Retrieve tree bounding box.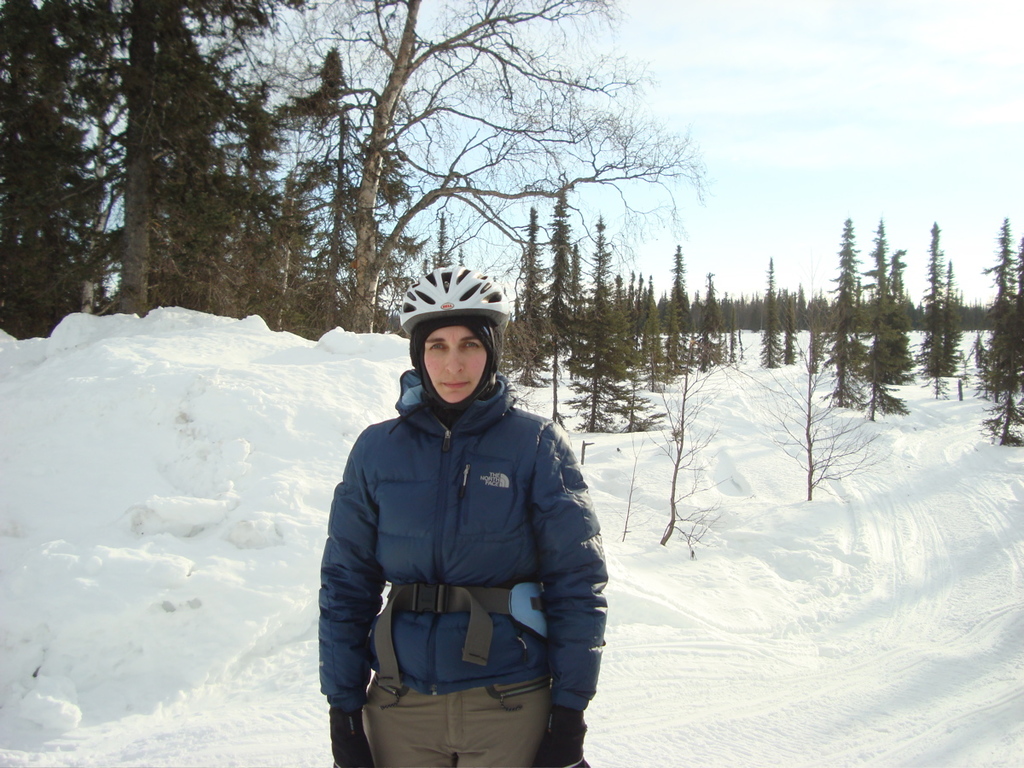
Bounding box: left=910, top=223, right=971, bottom=391.
